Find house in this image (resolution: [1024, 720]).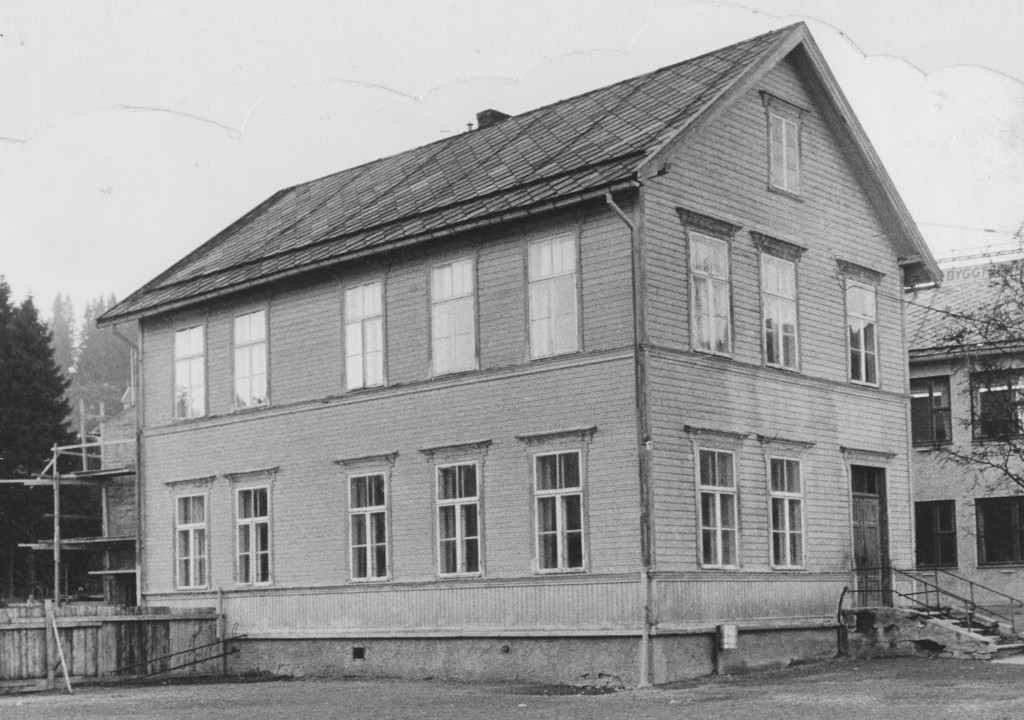
897:250:1023:605.
